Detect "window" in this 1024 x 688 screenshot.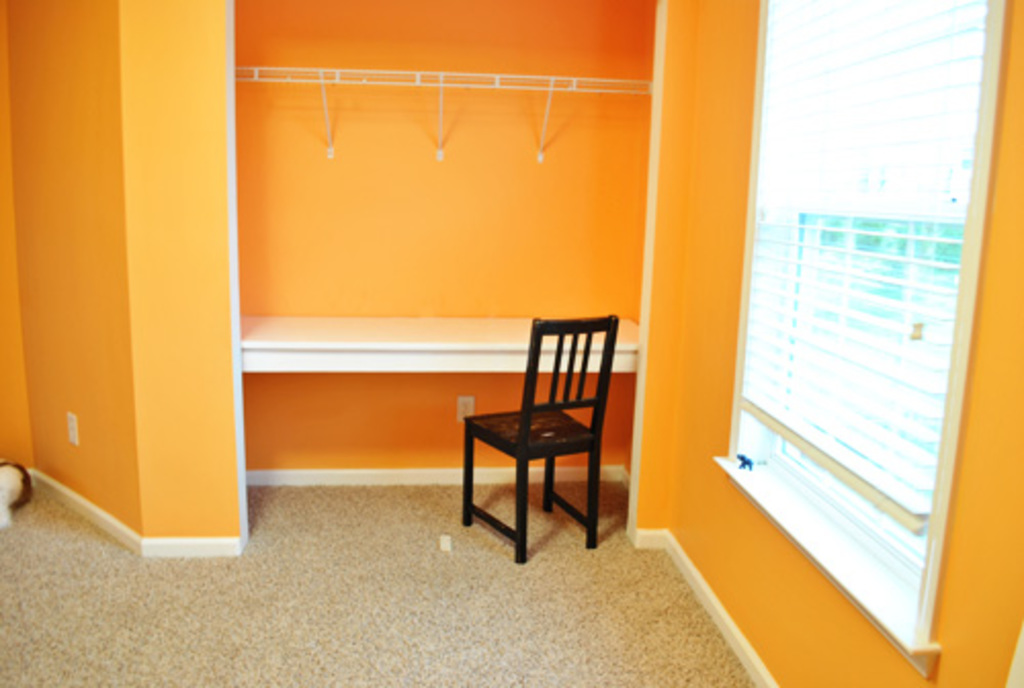
Detection: x1=709 y1=0 x2=1016 y2=639.
